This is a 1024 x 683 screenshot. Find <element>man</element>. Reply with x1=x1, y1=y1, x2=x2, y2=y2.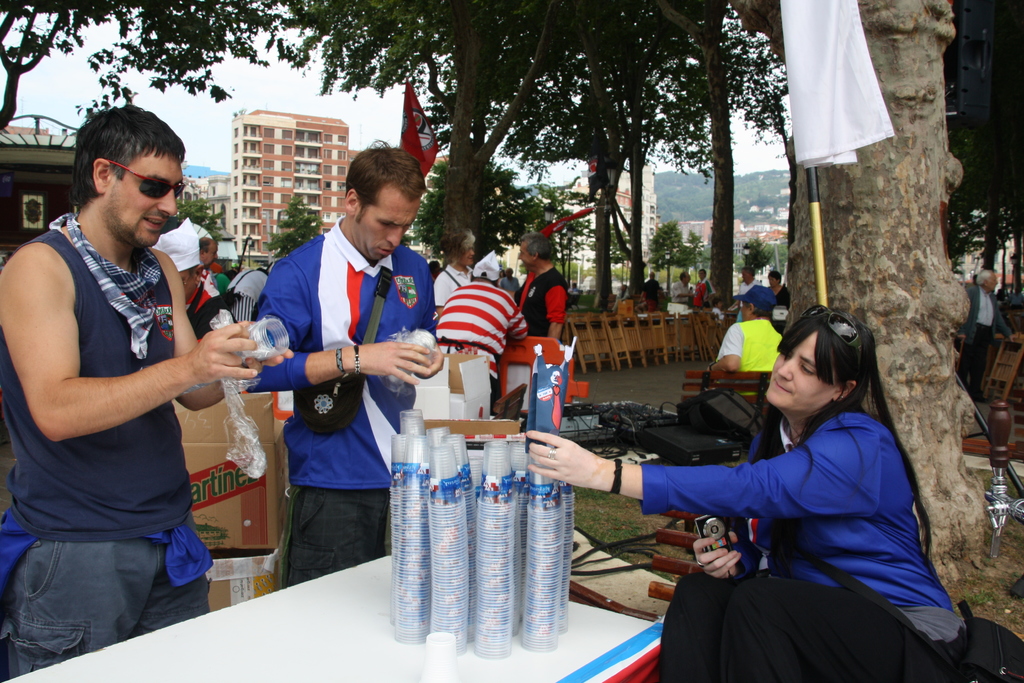
x1=672, y1=270, x2=692, y2=306.
